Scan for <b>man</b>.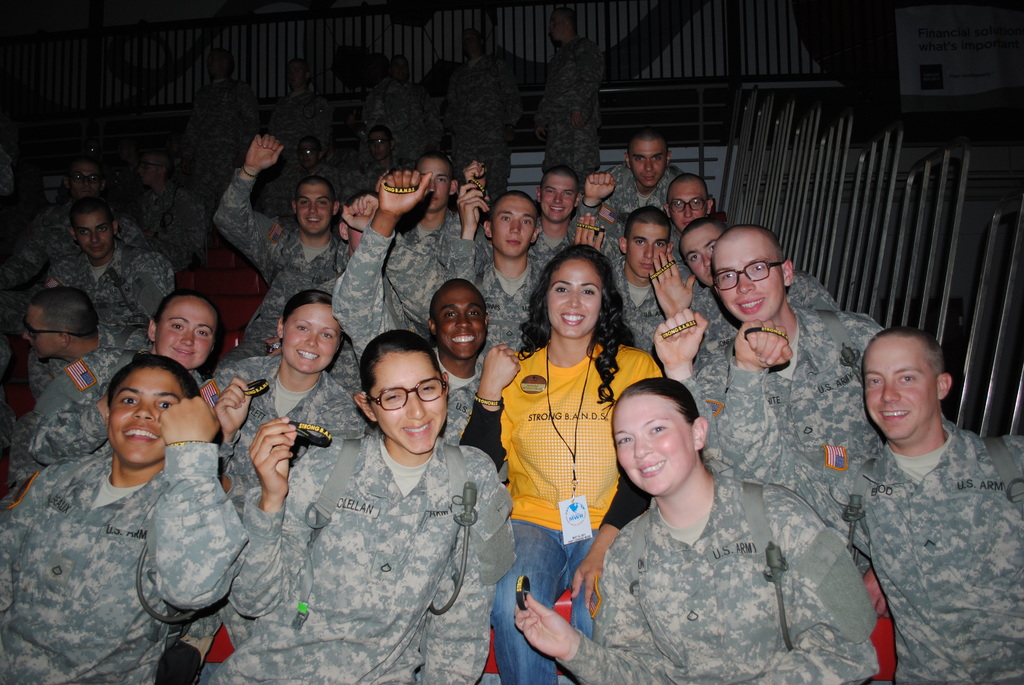
Scan result: [left=19, top=287, right=155, bottom=395].
